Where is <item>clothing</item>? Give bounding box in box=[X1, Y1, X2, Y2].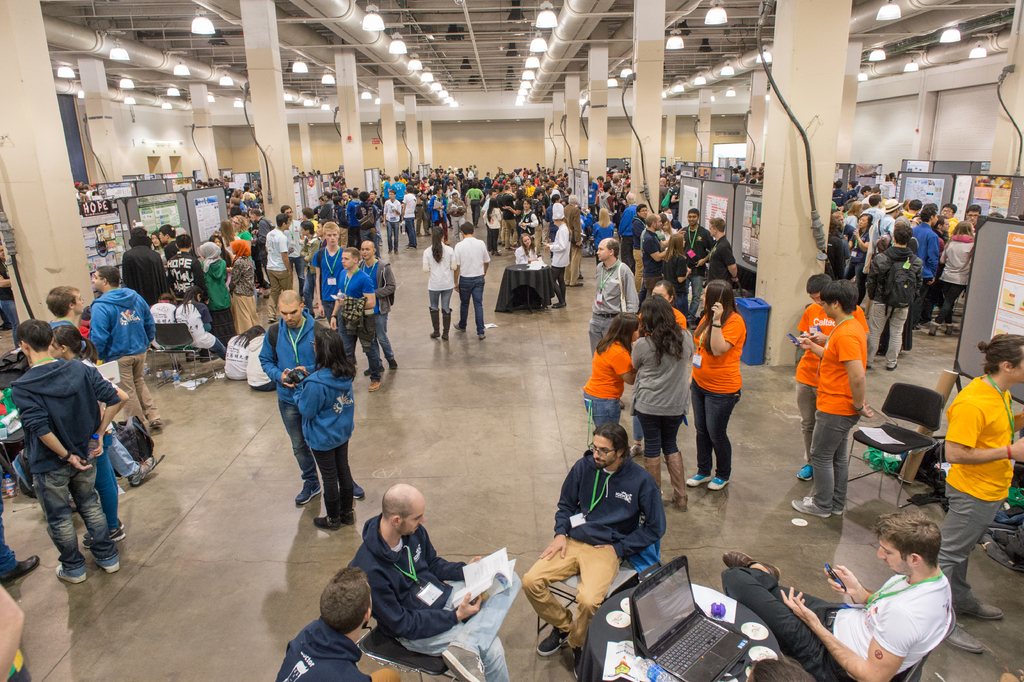
box=[630, 324, 689, 458].
